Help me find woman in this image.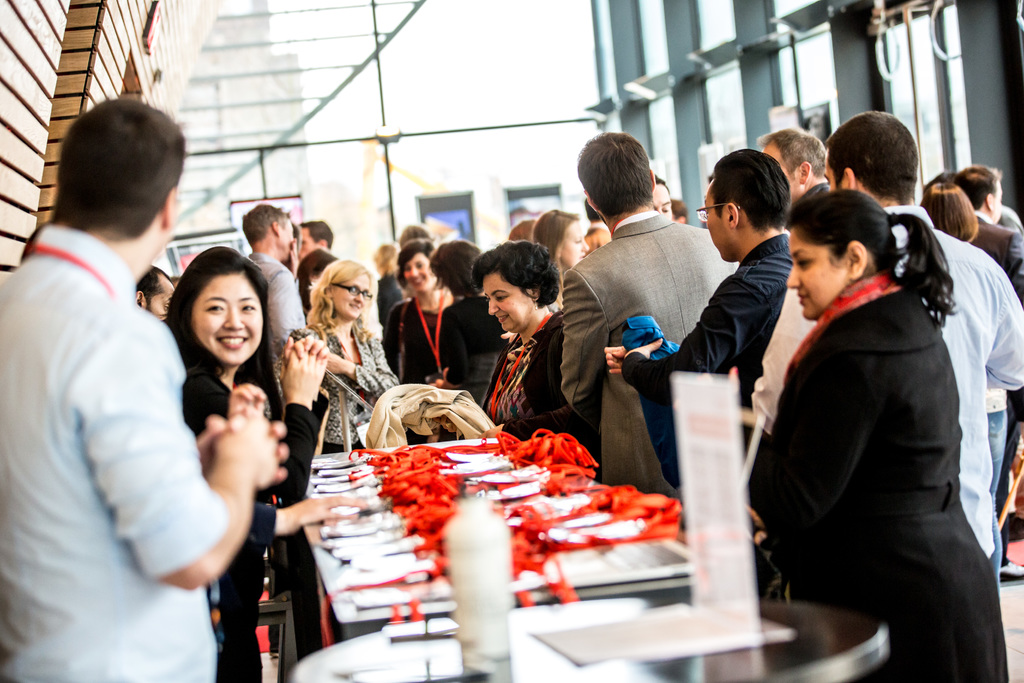
Found it: <region>294, 252, 420, 454</region>.
